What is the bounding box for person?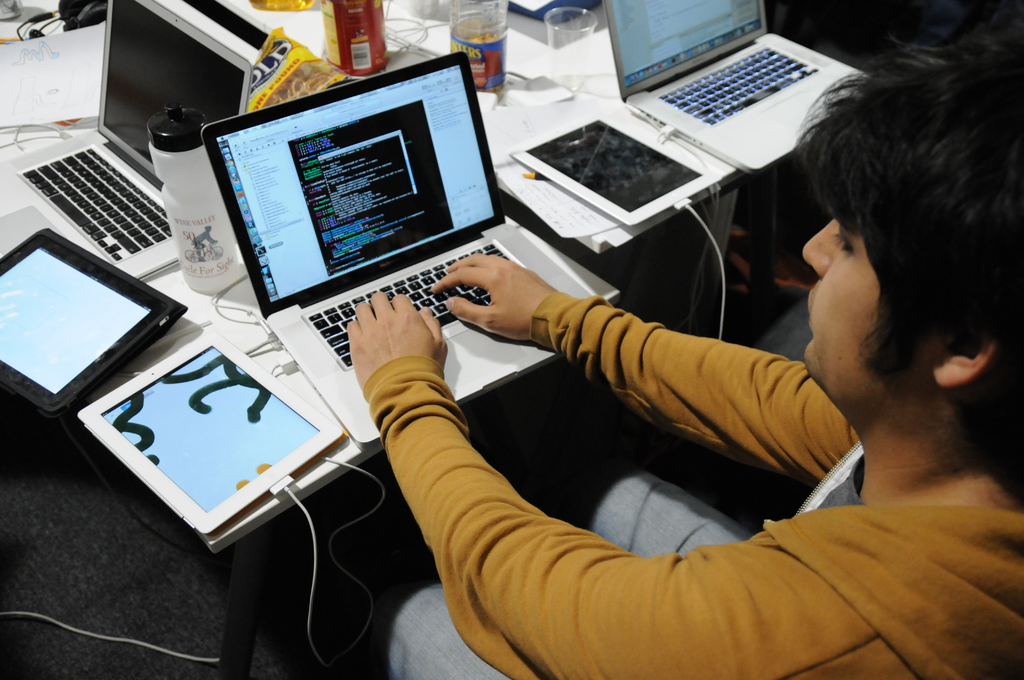
{"left": 348, "top": 30, "right": 1023, "bottom": 679}.
